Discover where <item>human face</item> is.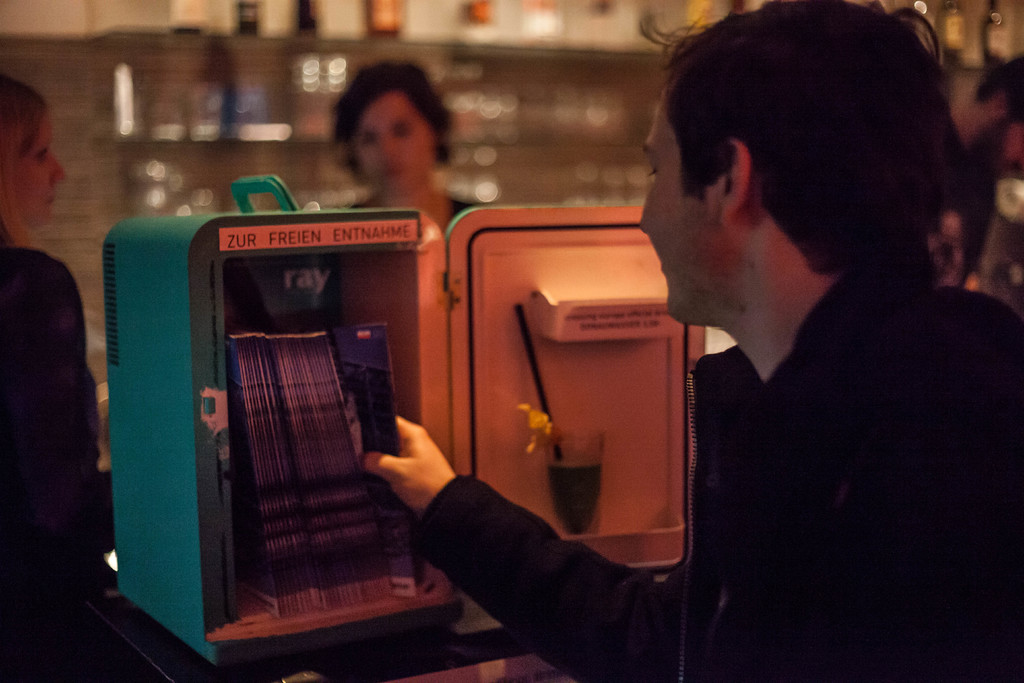
Discovered at 9 101 59 219.
